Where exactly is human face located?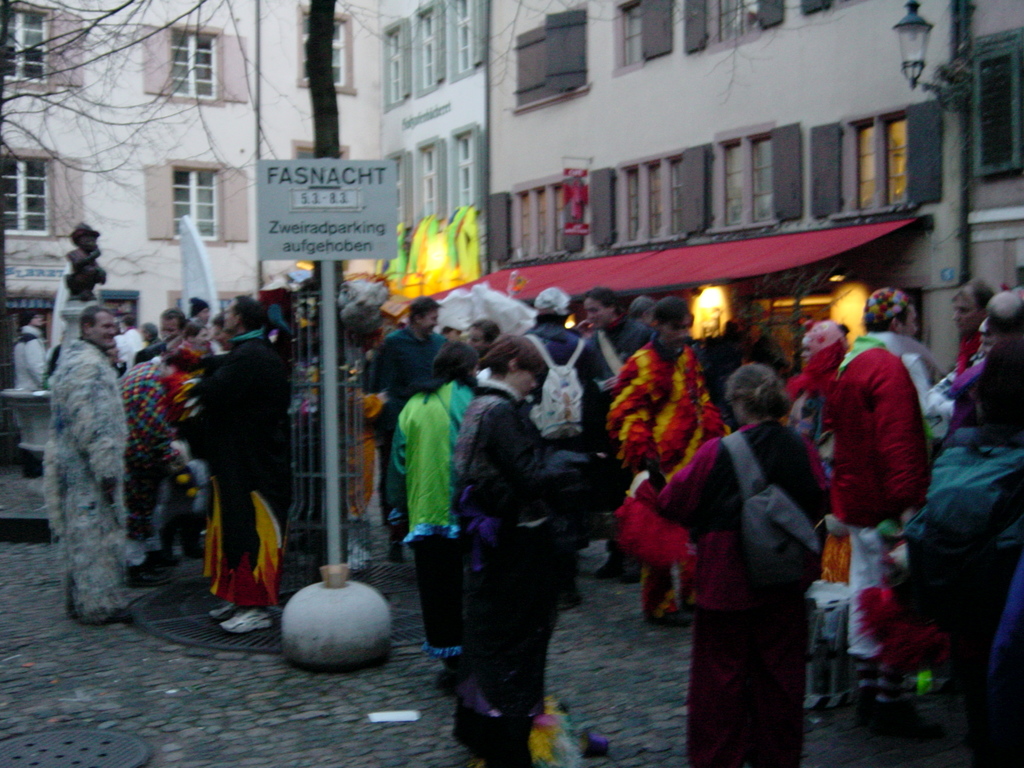
Its bounding box is 420, 310, 439, 332.
